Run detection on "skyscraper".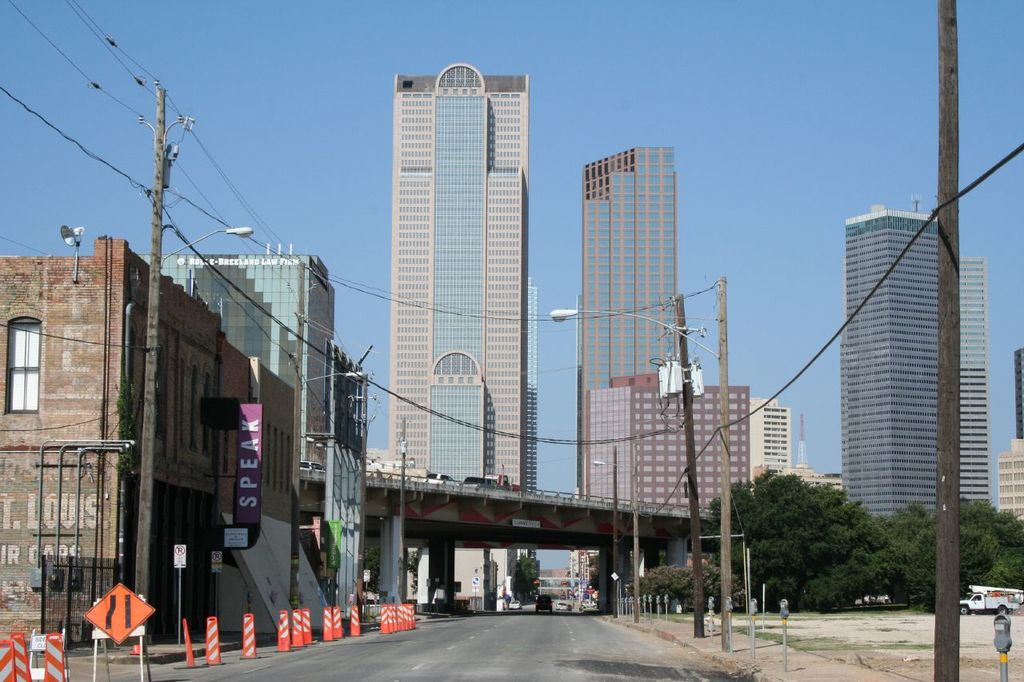
Result: bbox=(840, 193, 937, 516).
